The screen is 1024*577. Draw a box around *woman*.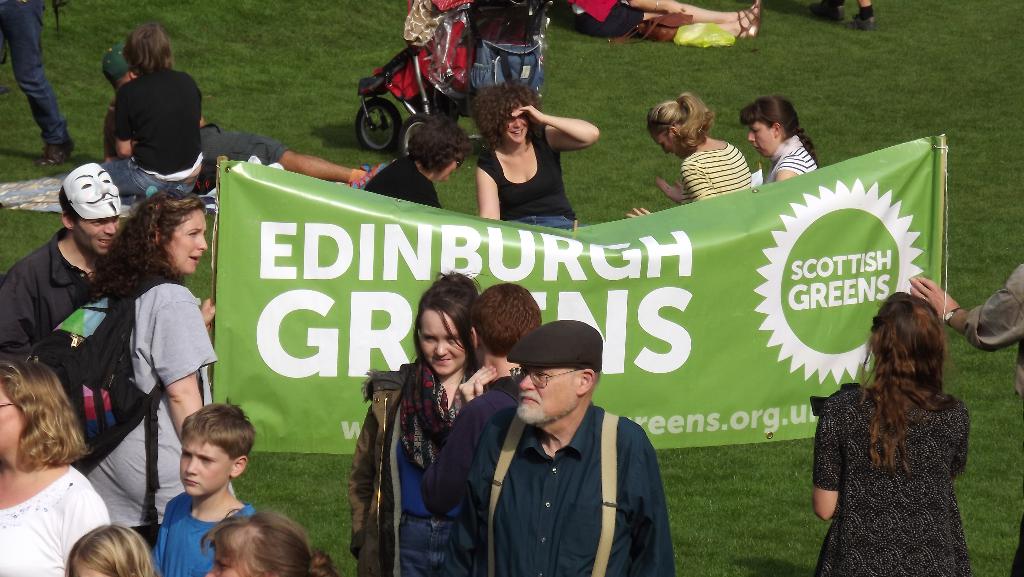
bbox(624, 83, 753, 225).
